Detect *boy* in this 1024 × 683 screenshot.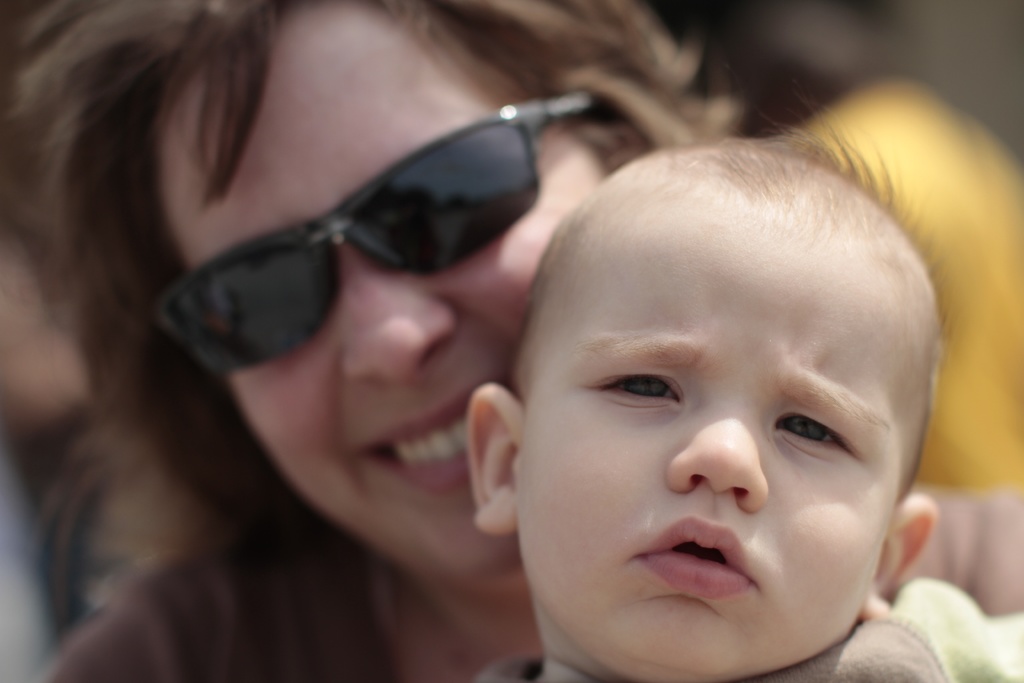
Detection: (x1=361, y1=124, x2=1023, y2=682).
